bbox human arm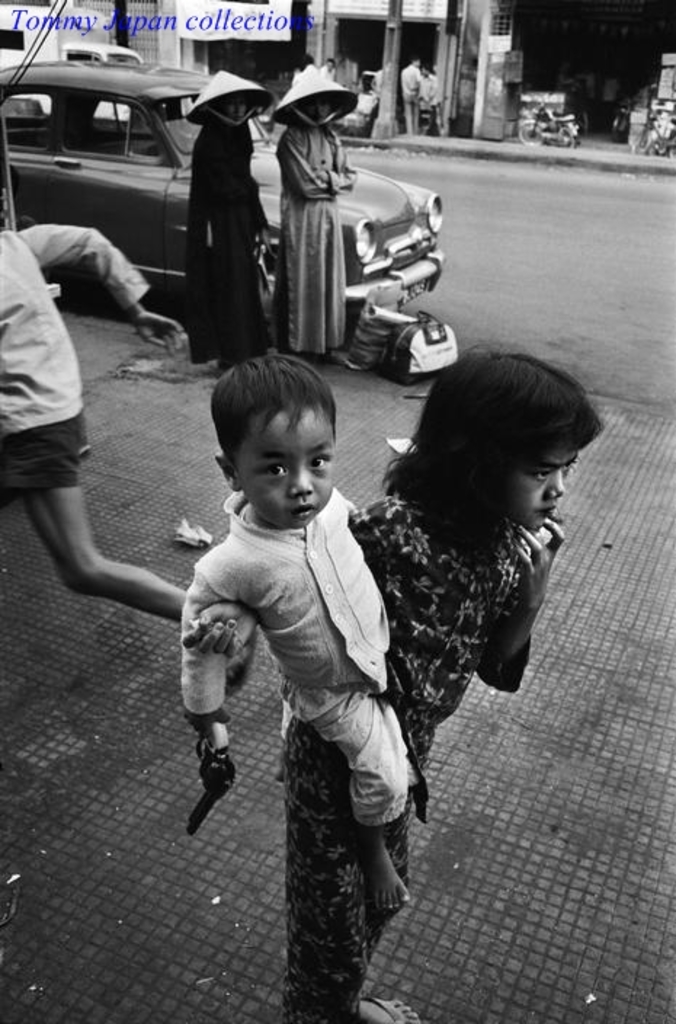
180/134/217/252
